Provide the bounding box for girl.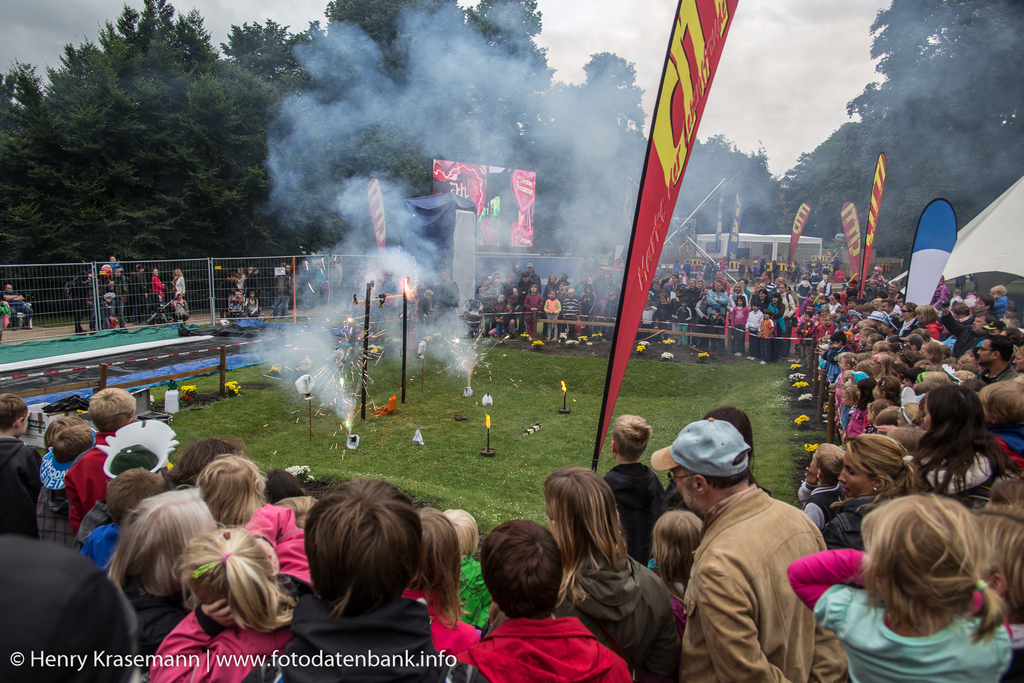
93,292,117,331.
